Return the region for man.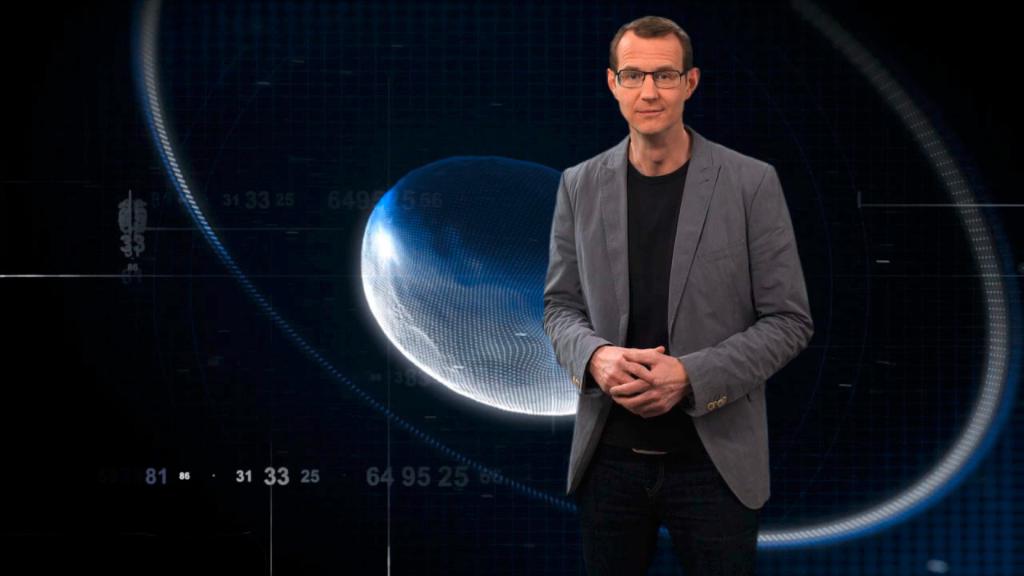
l=534, t=7, r=816, b=575.
